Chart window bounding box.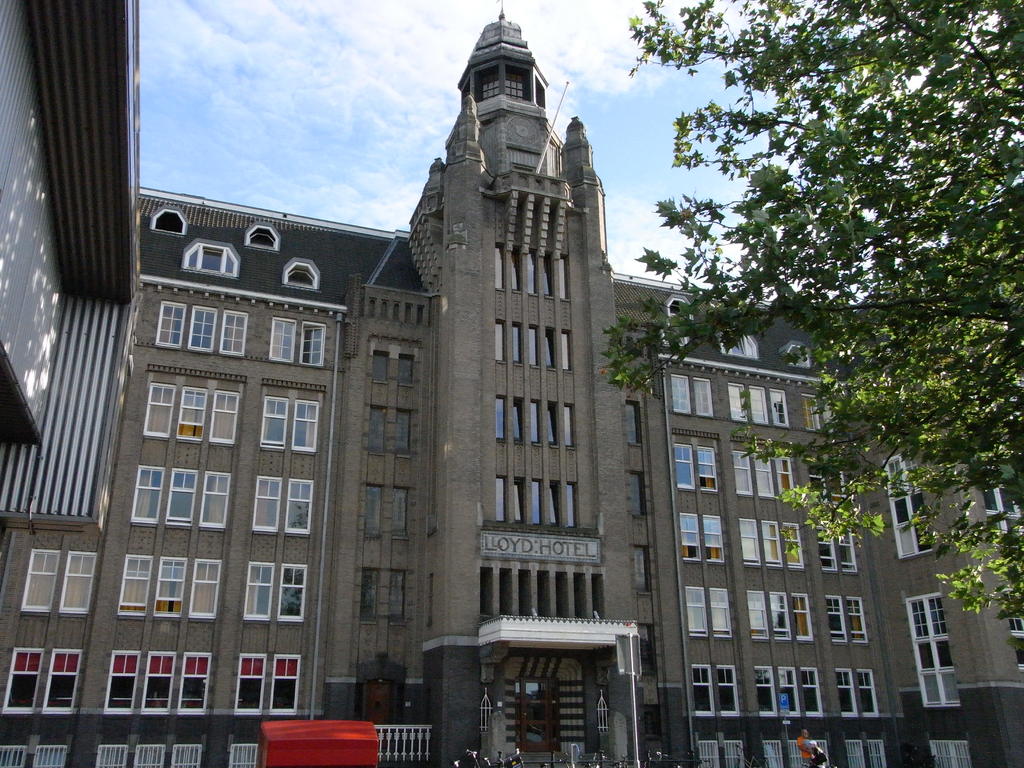
Charted: bbox=(532, 476, 542, 525).
